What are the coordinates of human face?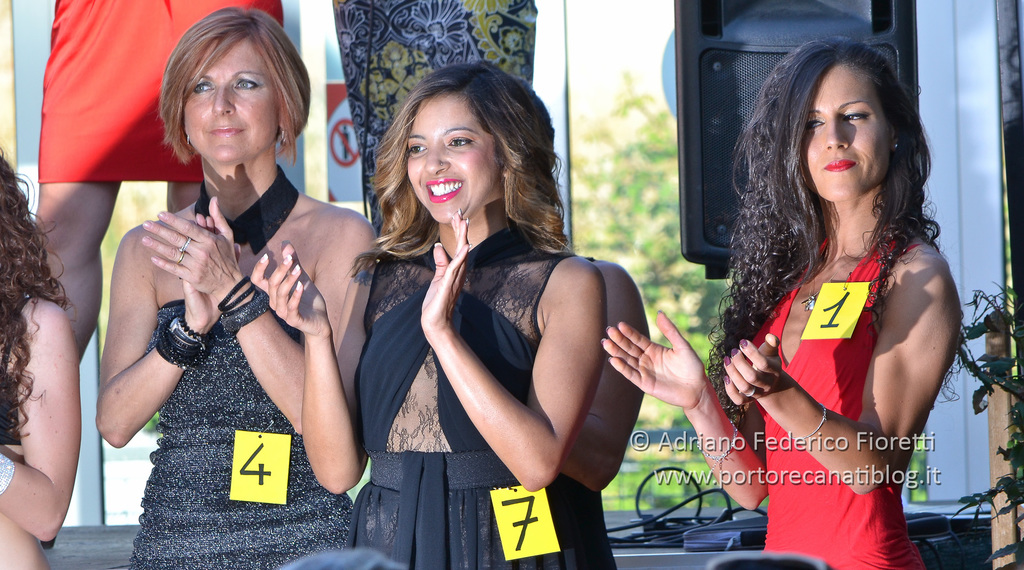
Rect(800, 58, 893, 200).
